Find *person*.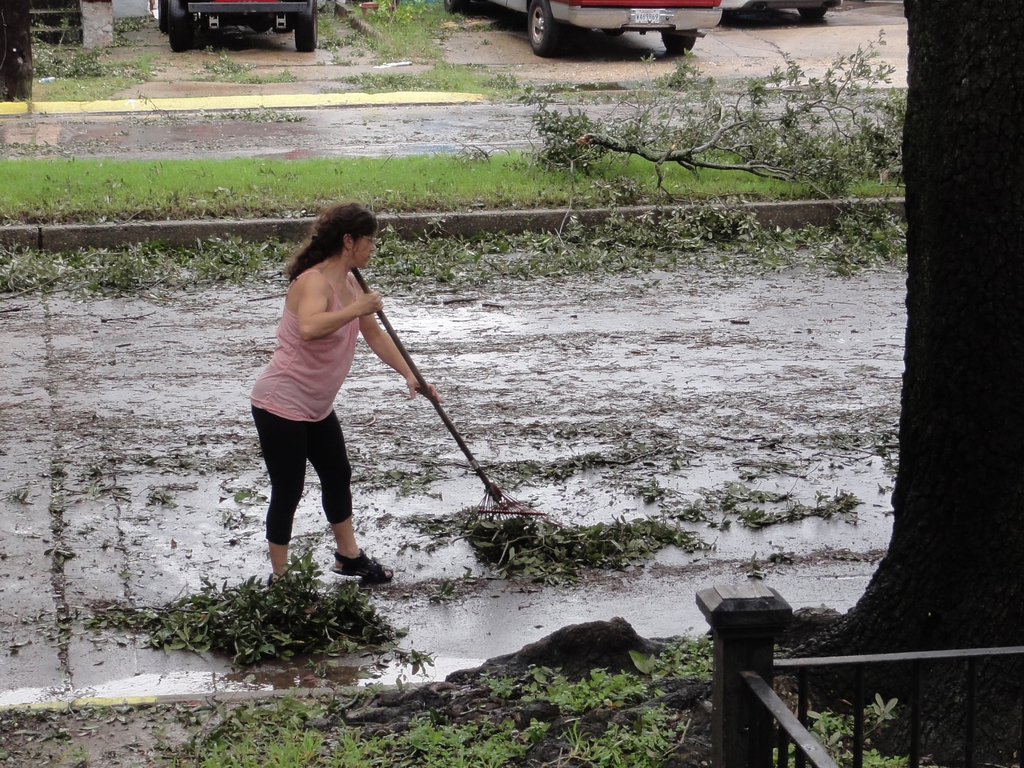
Rect(237, 200, 436, 609).
